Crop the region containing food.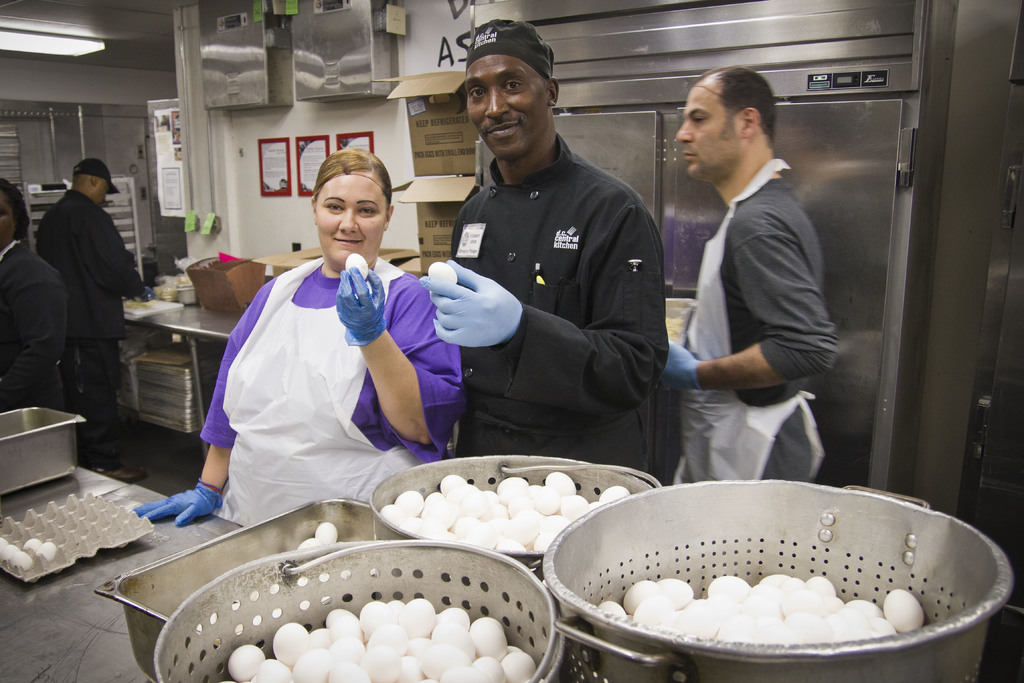
Crop region: bbox=[0, 543, 19, 564].
